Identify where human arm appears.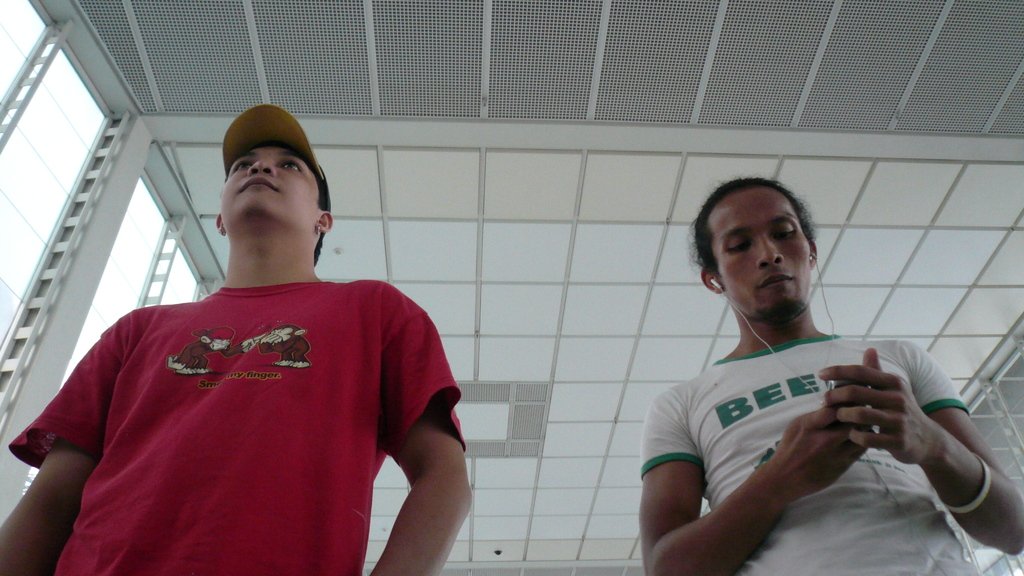
Appears at crop(362, 364, 462, 567).
